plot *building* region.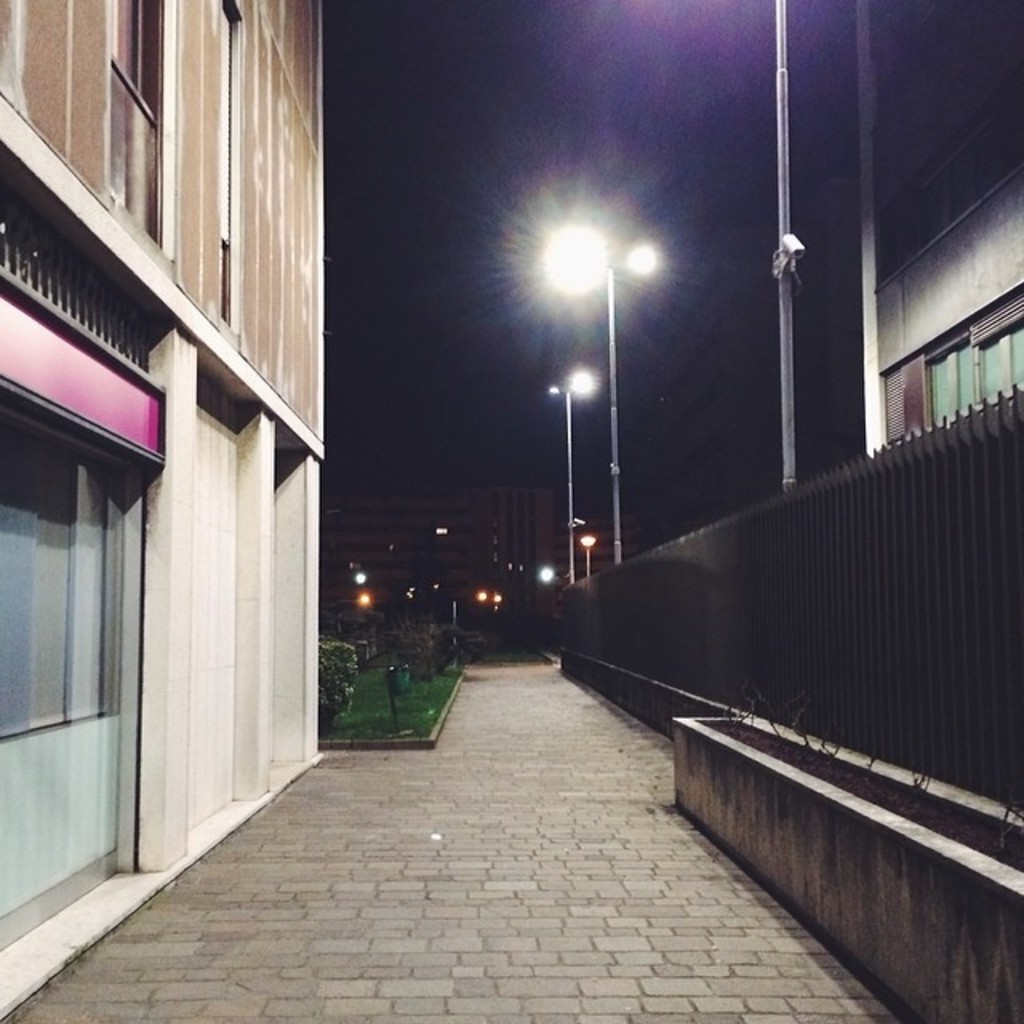
Plotted at x1=0, y1=0, x2=330, y2=1011.
